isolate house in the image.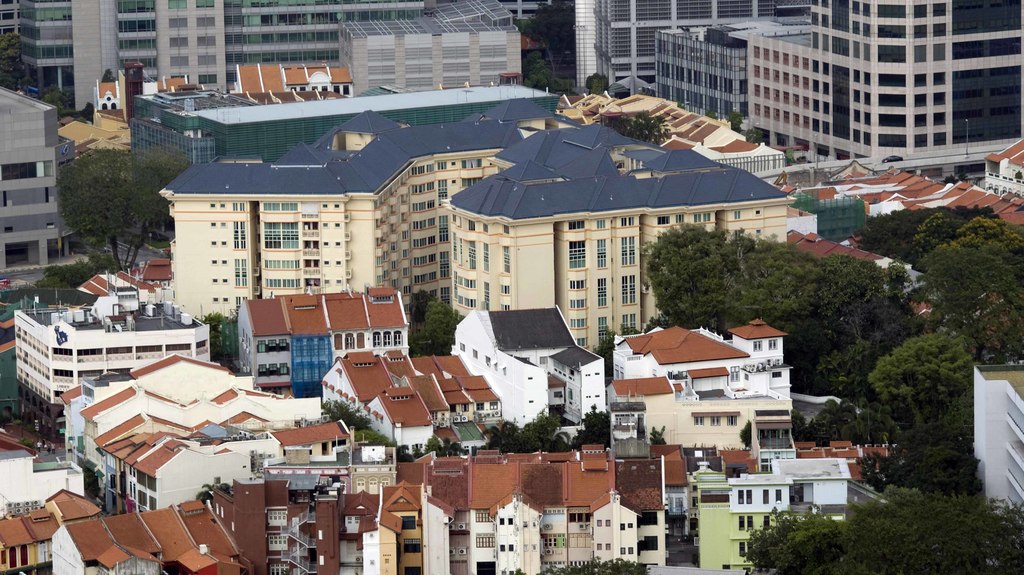
Isolated region: (left=0, top=471, right=346, bottom=573).
